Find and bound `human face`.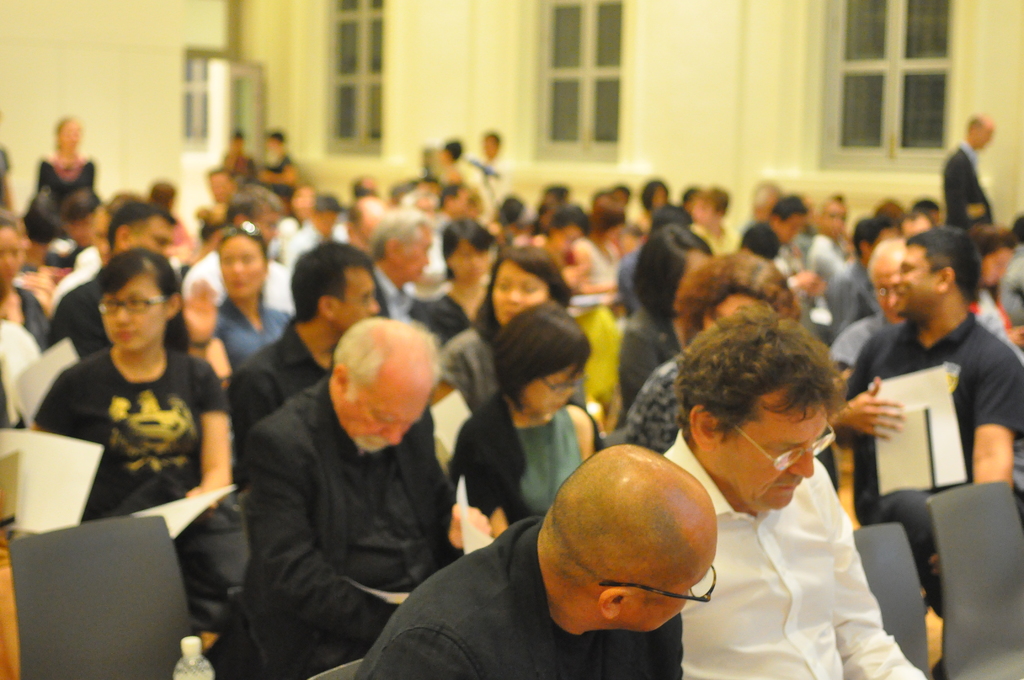
Bound: box=[342, 376, 430, 454].
